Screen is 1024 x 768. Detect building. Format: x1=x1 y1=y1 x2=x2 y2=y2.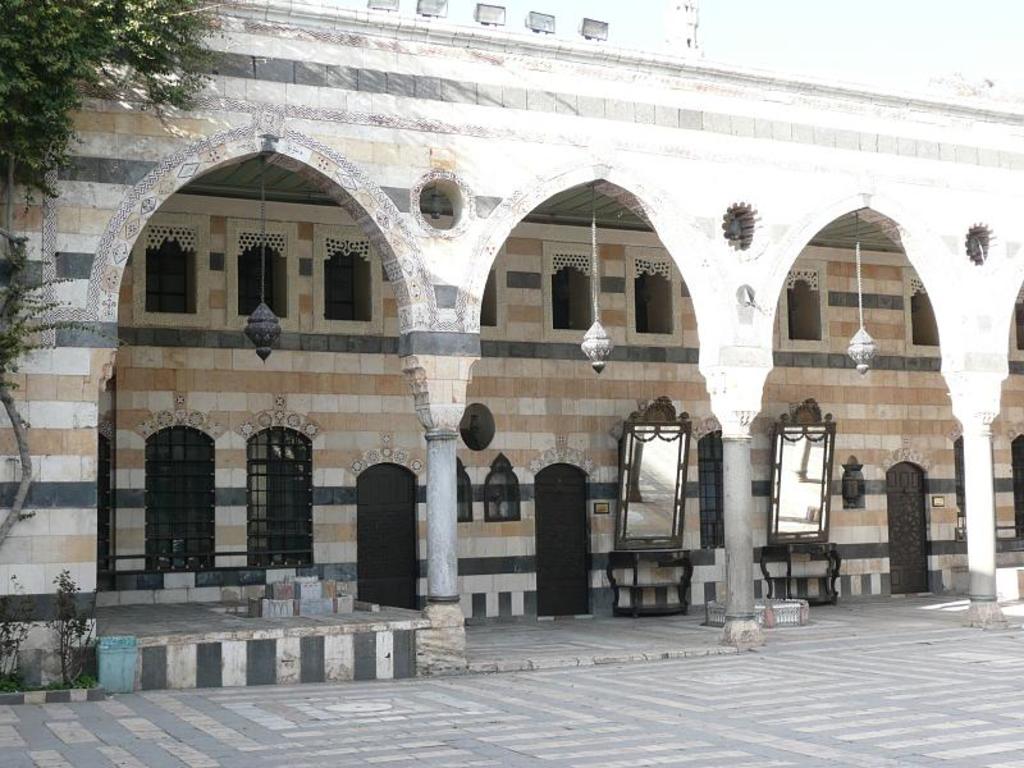
x1=0 y1=0 x2=1023 y2=708.
